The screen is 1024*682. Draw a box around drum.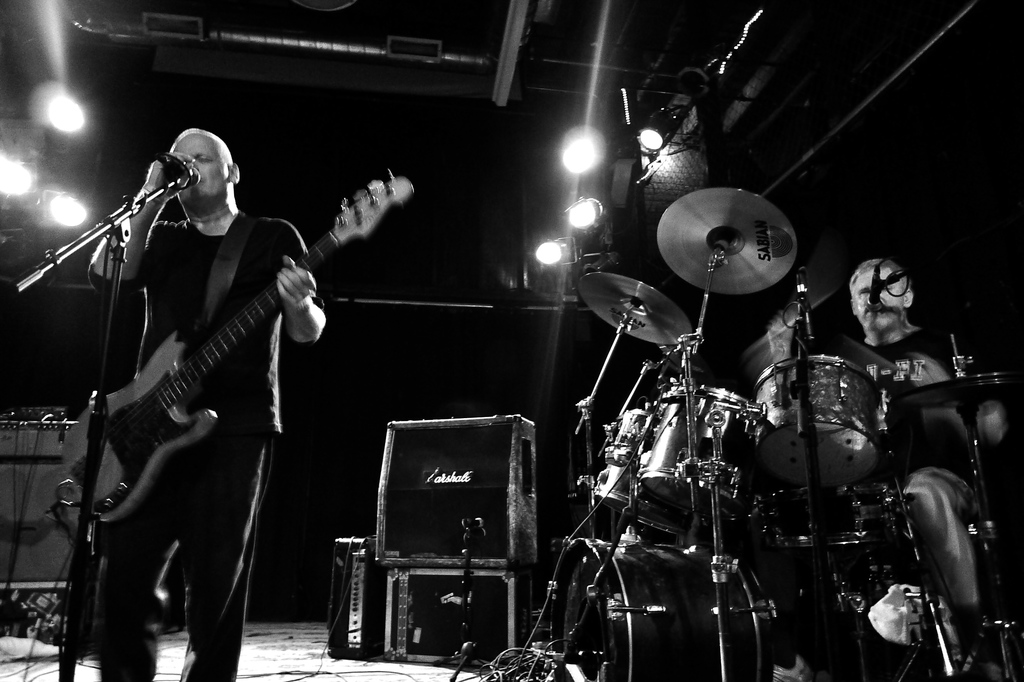
(left=757, top=484, right=913, bottom=551).
